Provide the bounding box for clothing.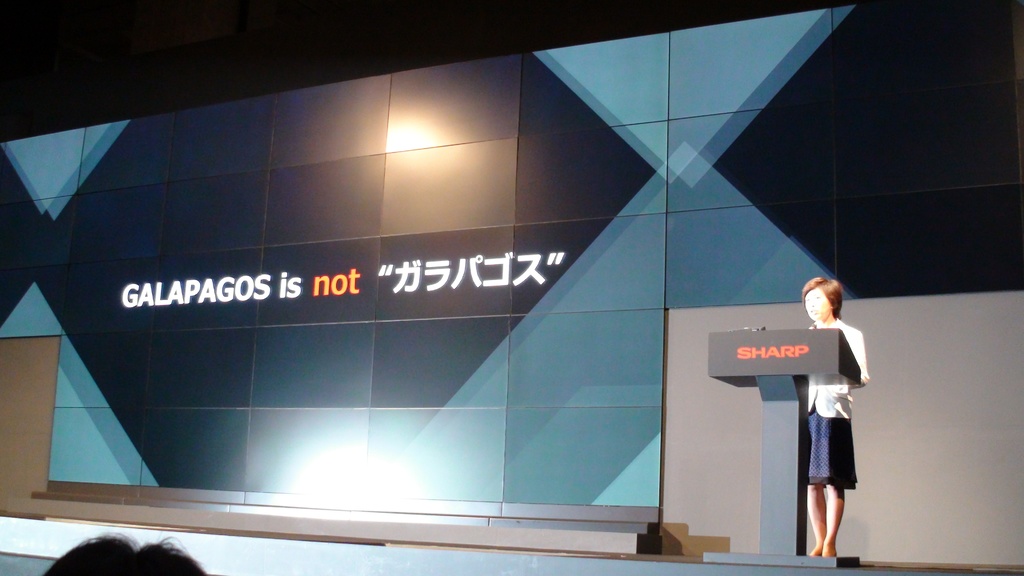
{"left": 797, "top": 326, "right": 873, "bottom": 519}.
